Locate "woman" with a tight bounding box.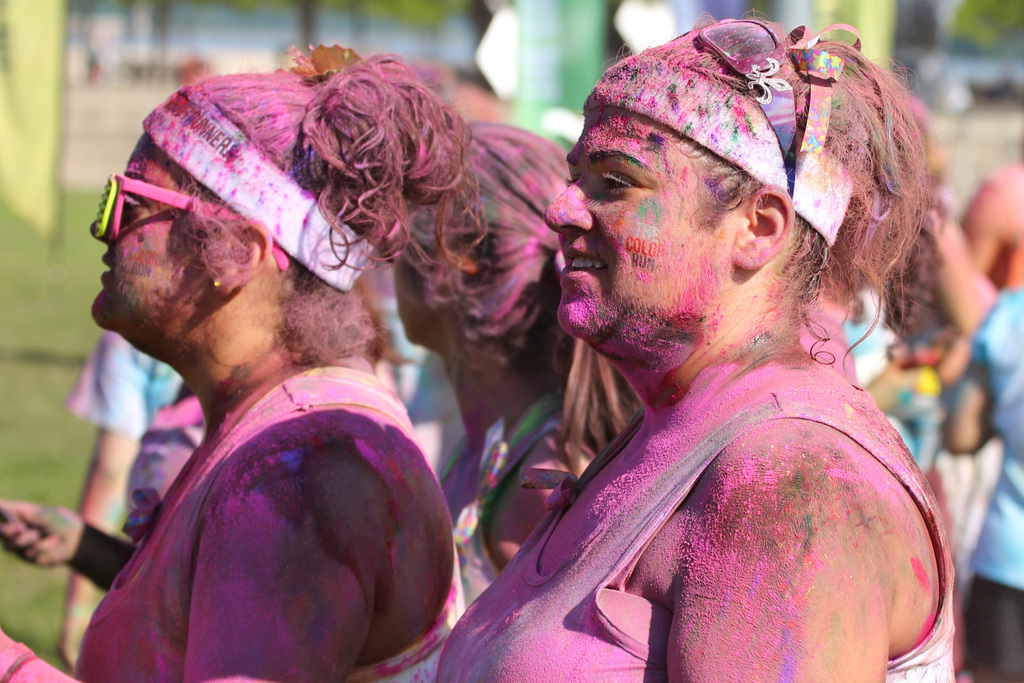
(431, 19, 973, 682).
